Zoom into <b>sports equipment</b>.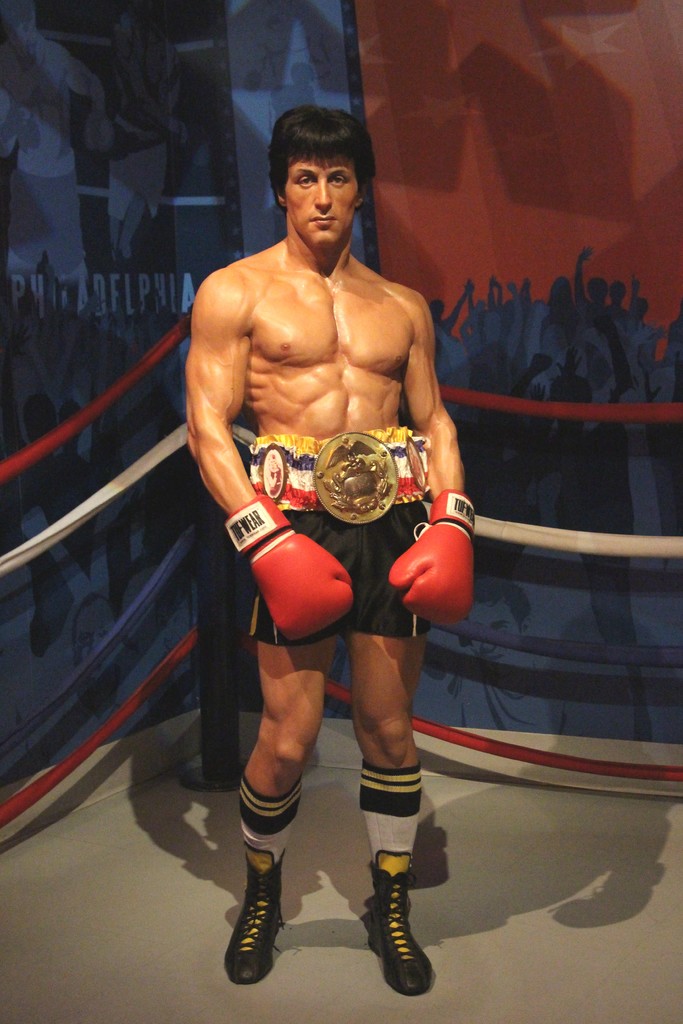
Zoom target: bbox=[388, 490, 477, 633].
